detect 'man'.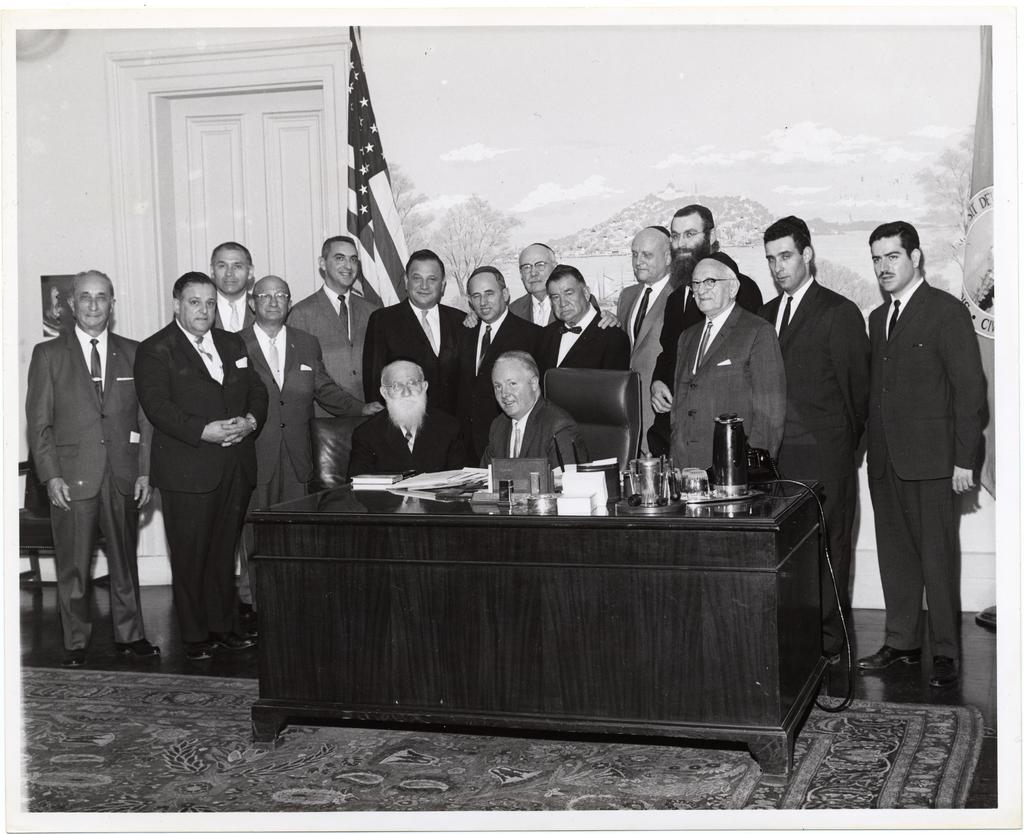
Detected at region(500, 229, 629, 336).
